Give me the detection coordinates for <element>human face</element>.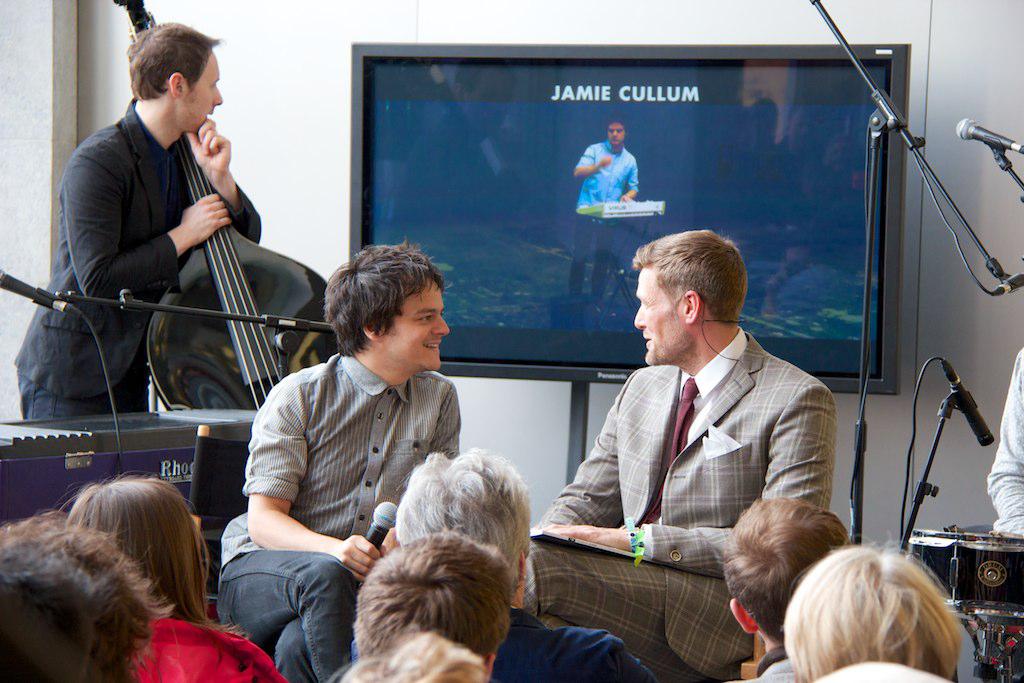
<region>390, 277, 457, 369</region>.
